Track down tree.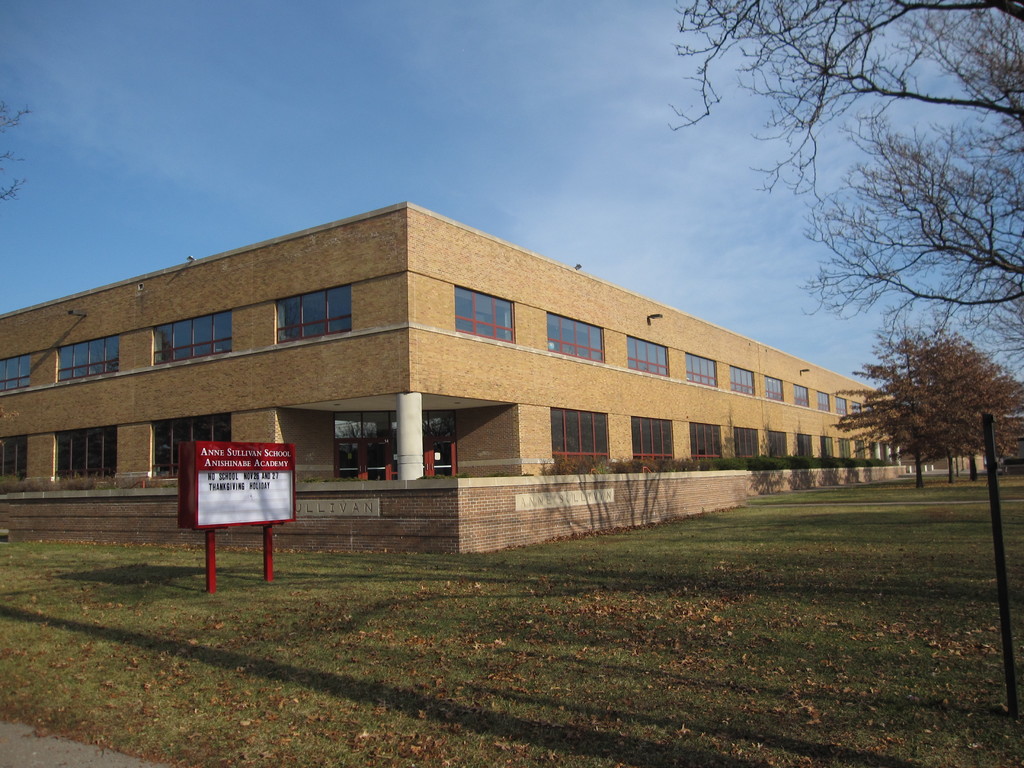
Tracked to rect(665, 0, 1023, 311).
